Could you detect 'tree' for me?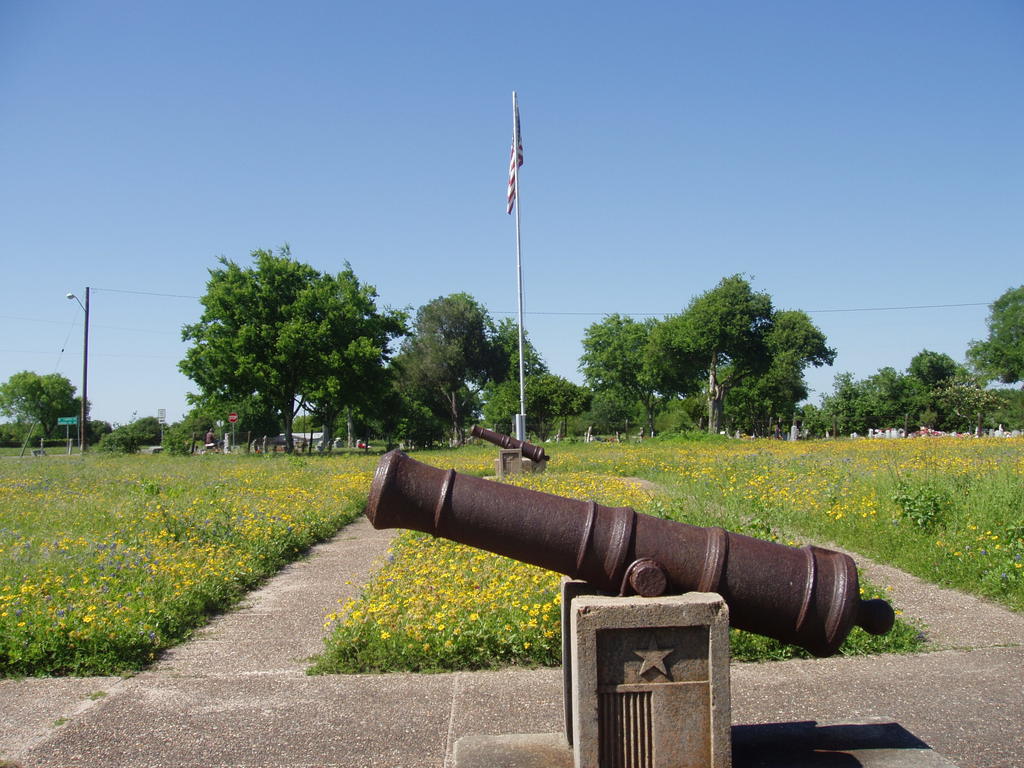
Detection result: rect(174, 238, 413, 456).
